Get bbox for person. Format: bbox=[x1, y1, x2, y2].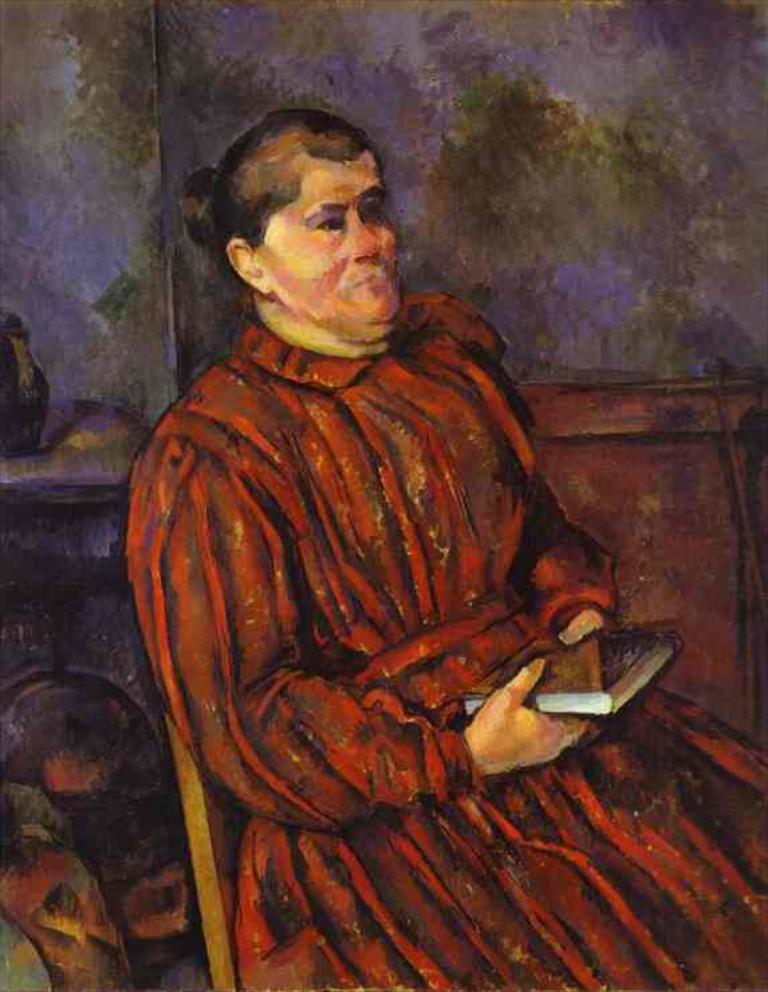
bbox=[117, 125, 661, 920].
